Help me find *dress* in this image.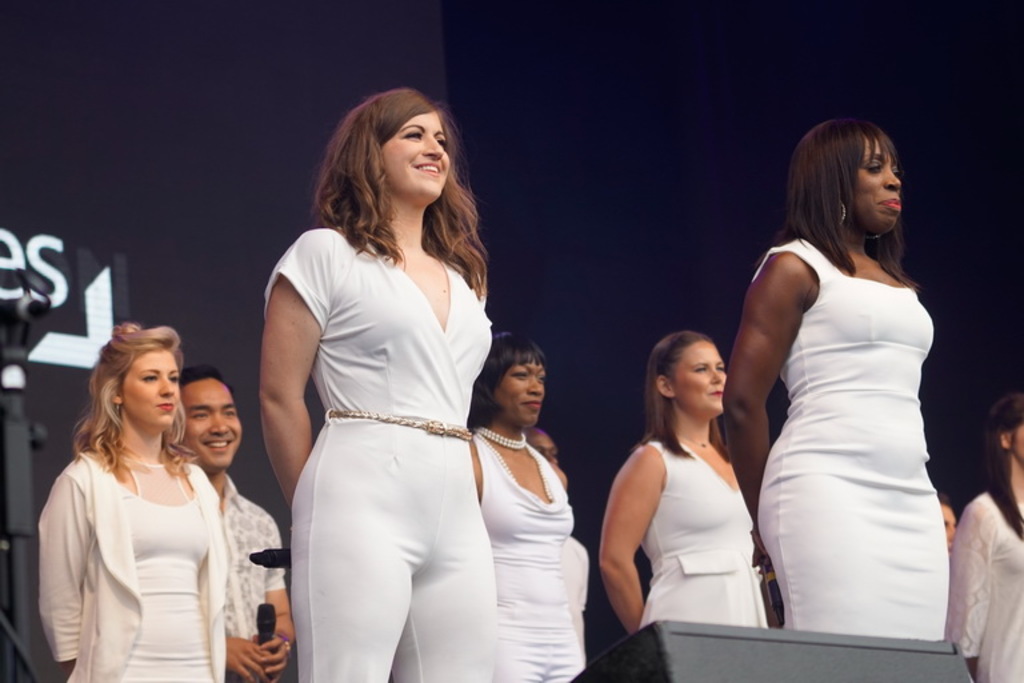
Found it: (x1=636, y1=439, x2=767, y2=628).
